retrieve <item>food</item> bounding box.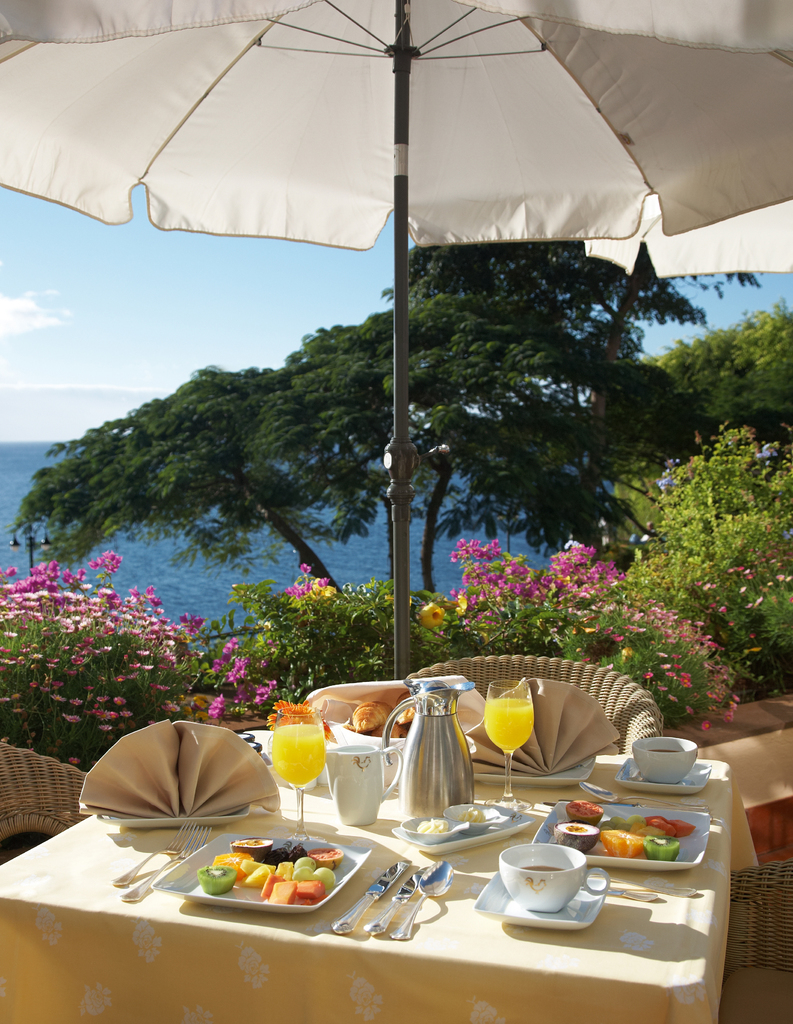
Bounding box: [458, 806, 487, 825].
